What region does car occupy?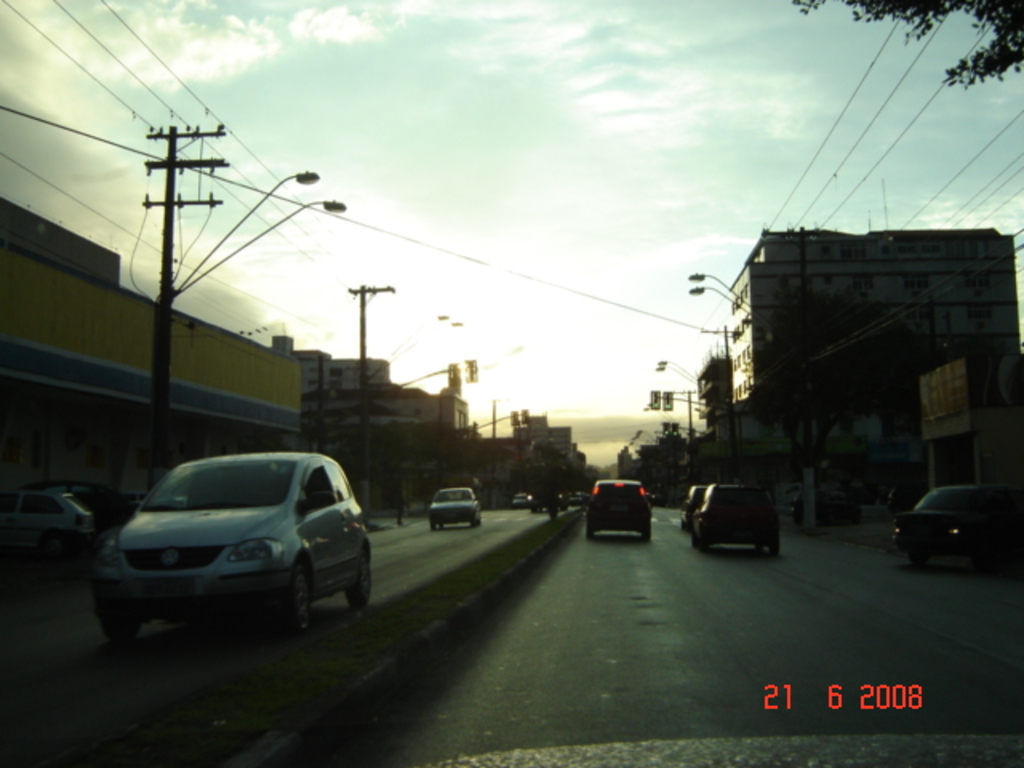
bbox=(883, 483, 1022, 571).
